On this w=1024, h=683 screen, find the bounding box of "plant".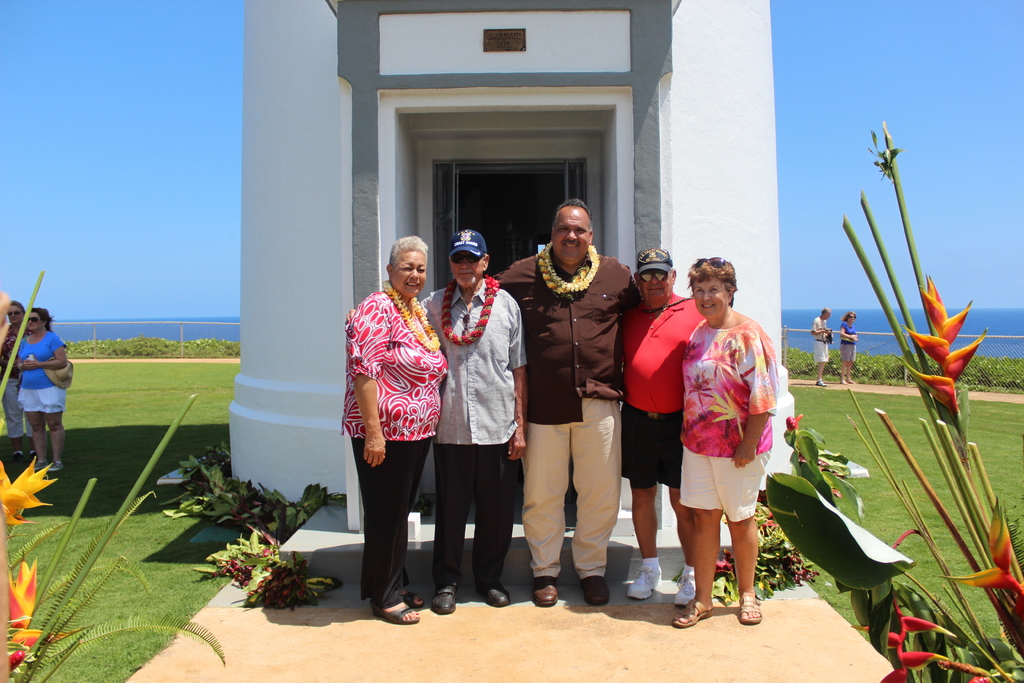
Bounding box: crop(185, 526, 260, 593).
